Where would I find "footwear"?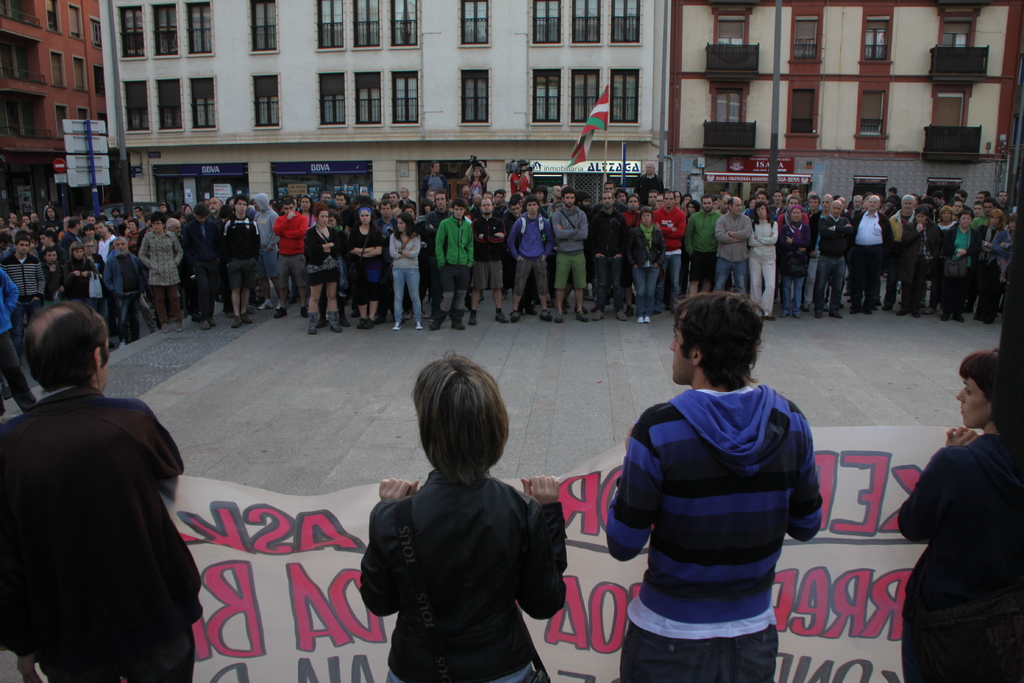
At [left=257, top=298, right=274, bottom=310].
